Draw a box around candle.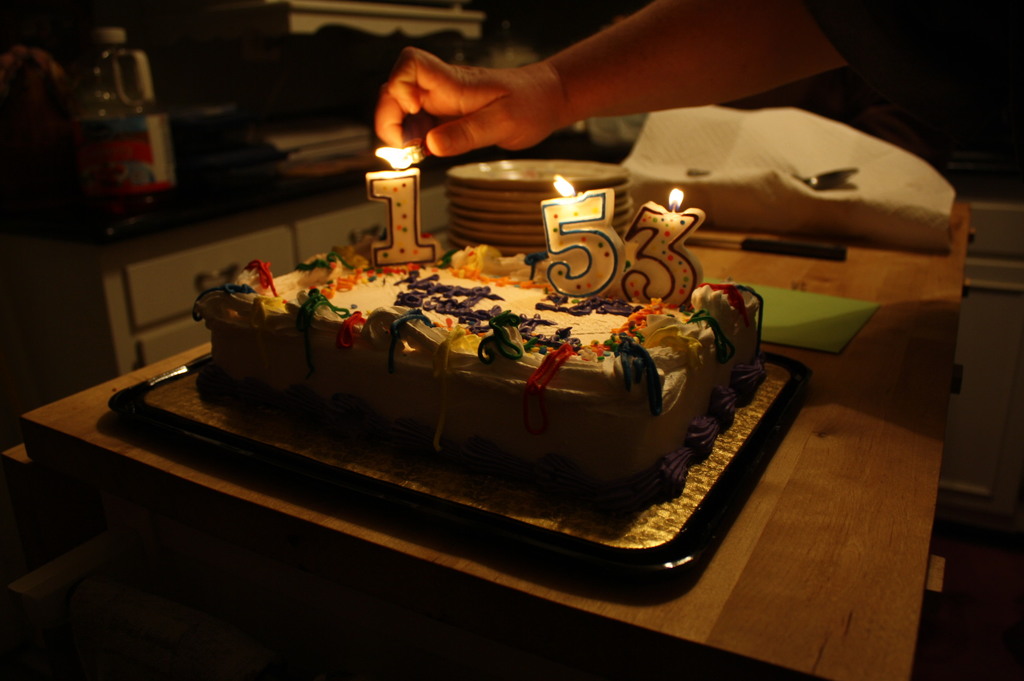
(x1=616, y1=187, x2=703, y2=305).
